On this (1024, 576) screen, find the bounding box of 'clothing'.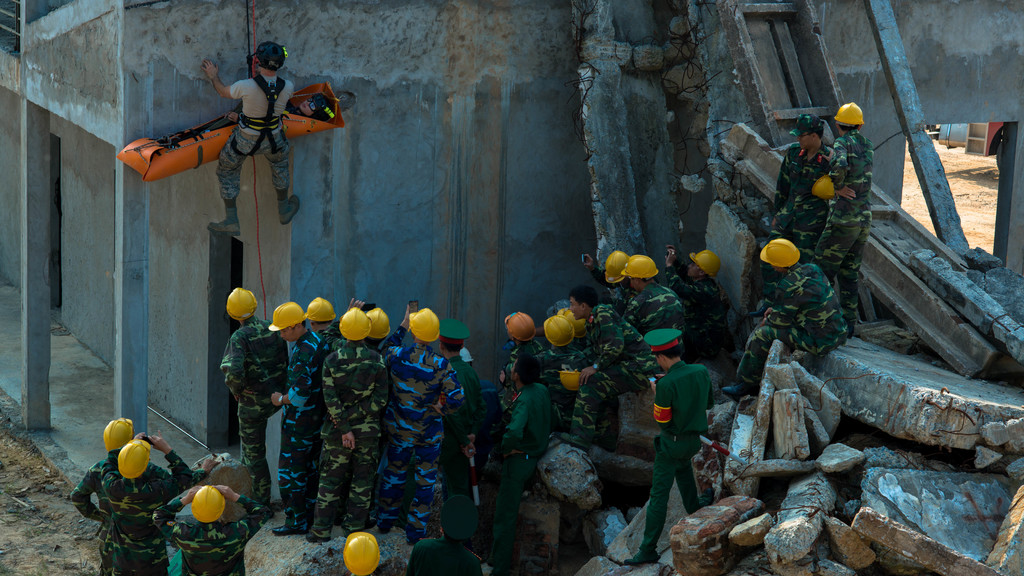
Bounding box: [71,446,120,575].
